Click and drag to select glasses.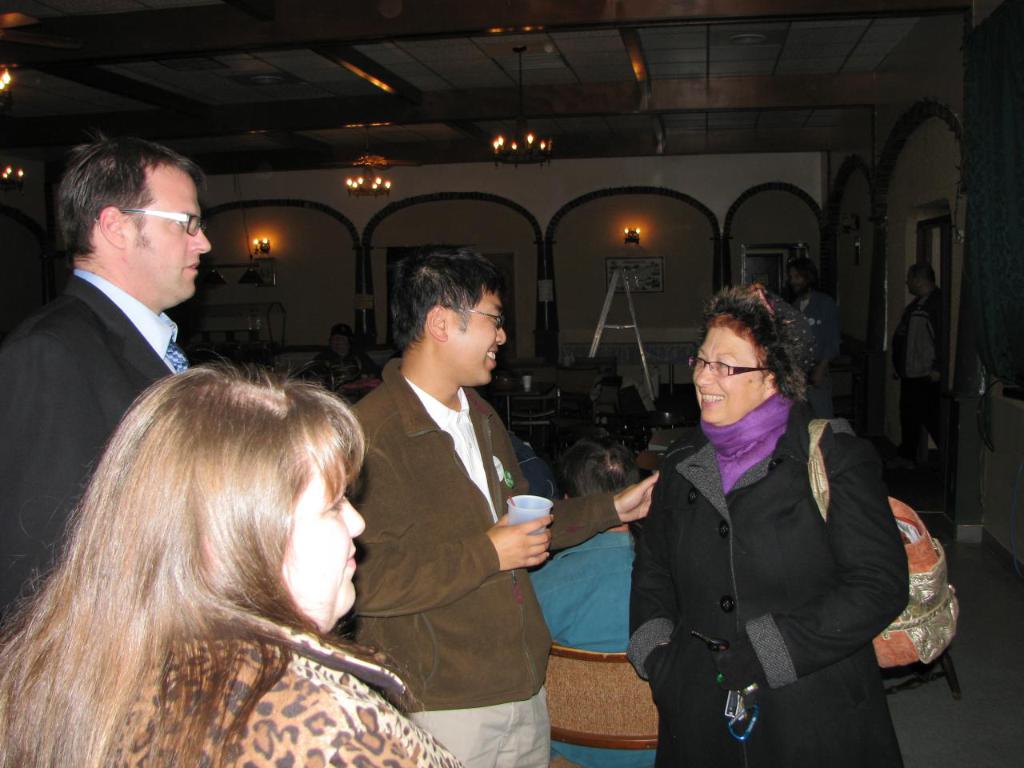
Selection: [x1=692, y1=356, x2=768, y2=378].
